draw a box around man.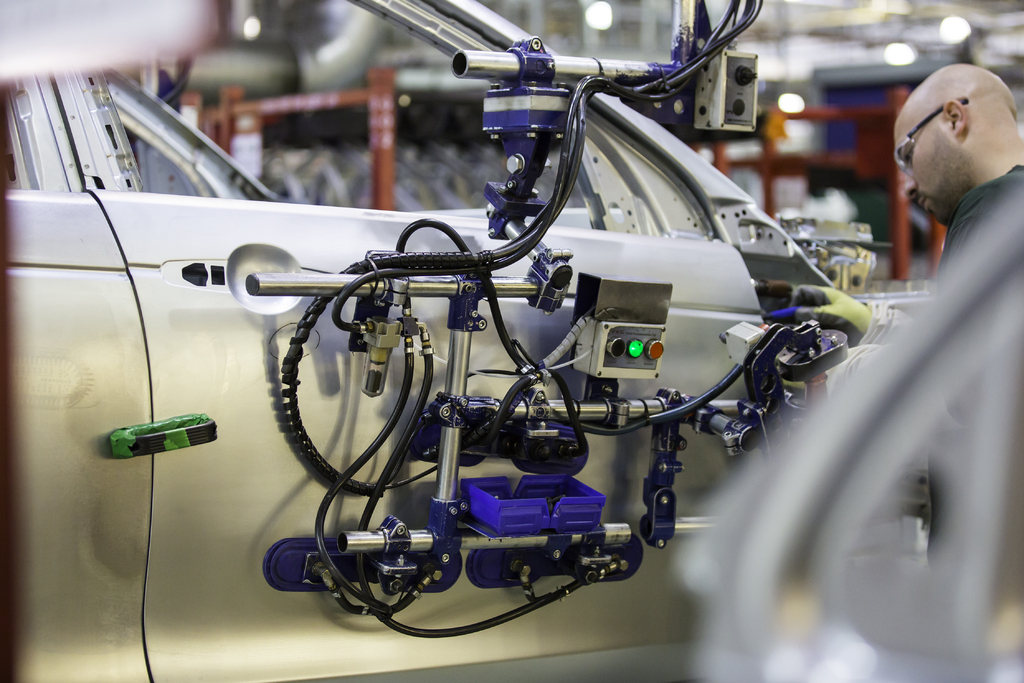
(895,59,1023,269).
